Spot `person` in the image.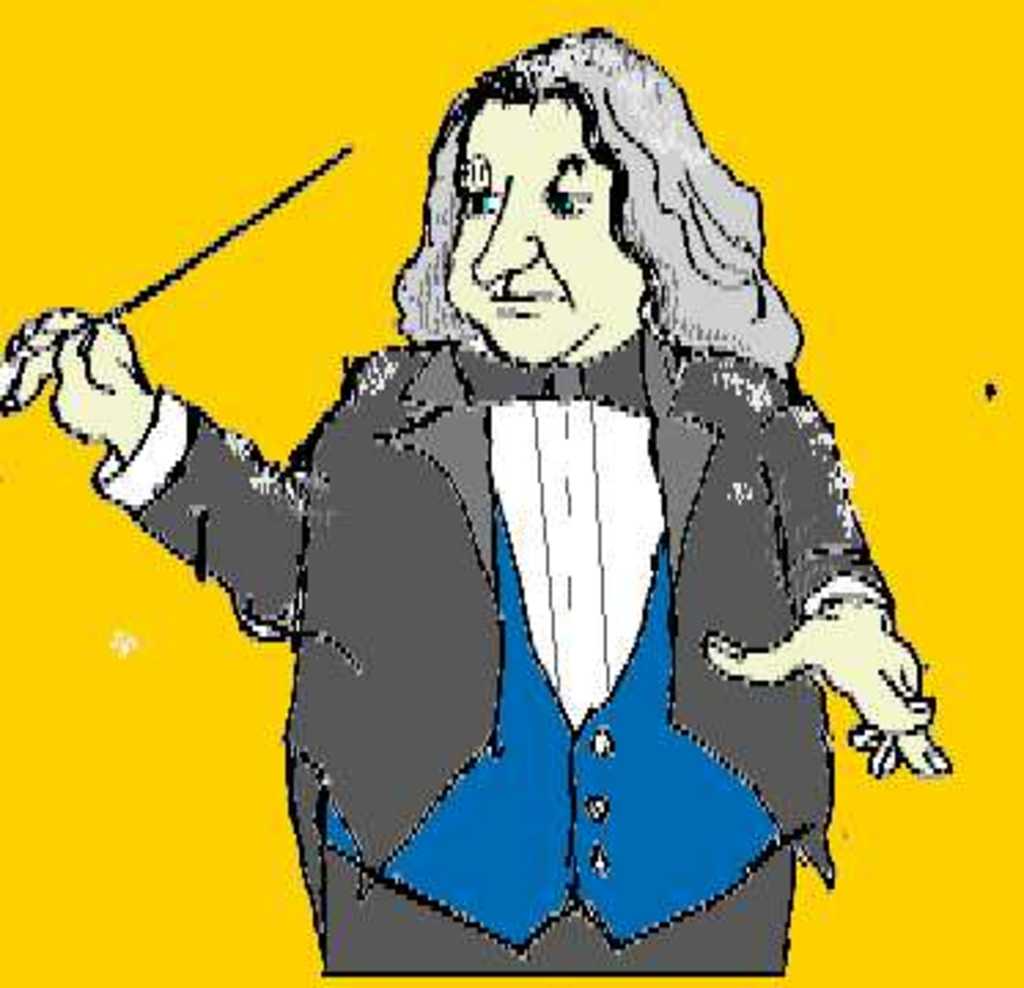
`person` found at crop(44, 107, 975, 987).
